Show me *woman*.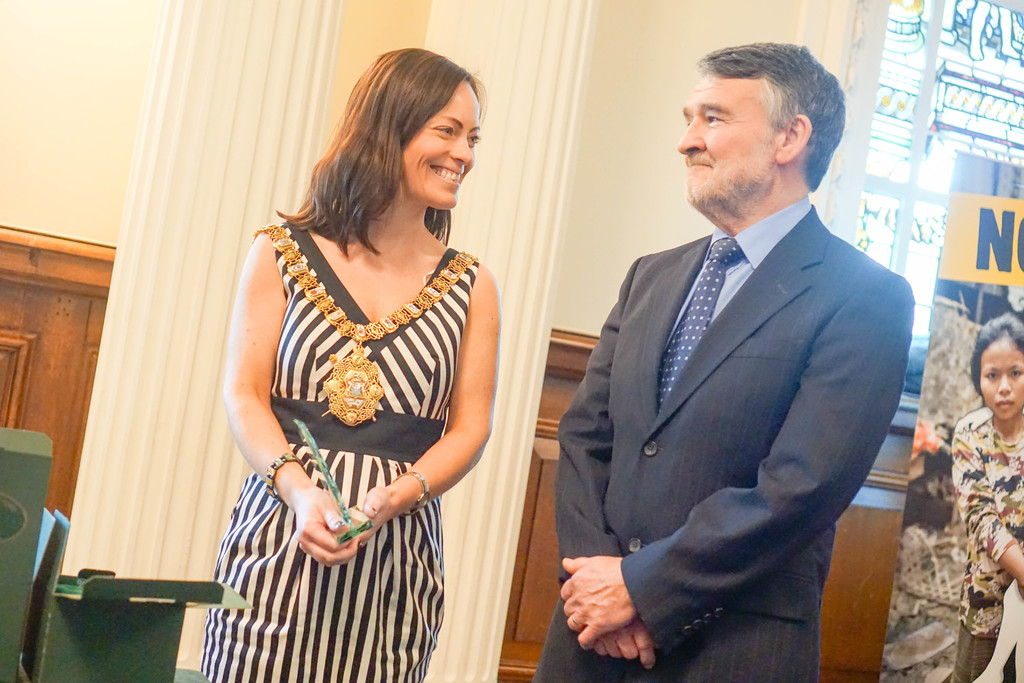
*woman* is here: left=892, top=306, right=1023, bottom=682.
